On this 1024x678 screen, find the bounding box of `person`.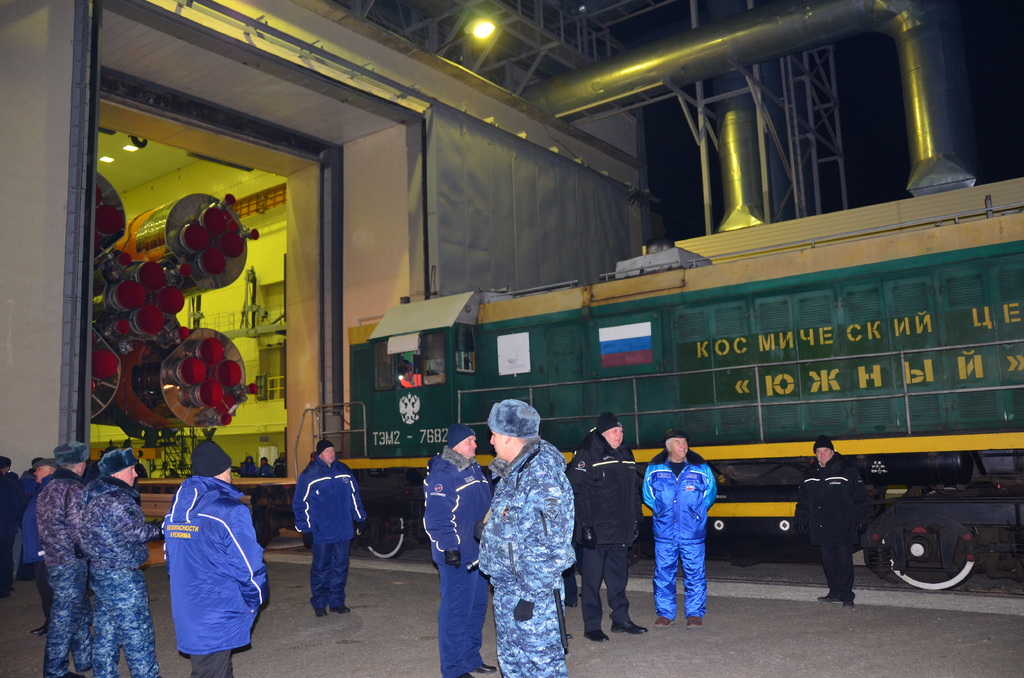
Bounding box: 561,412,643,644.
